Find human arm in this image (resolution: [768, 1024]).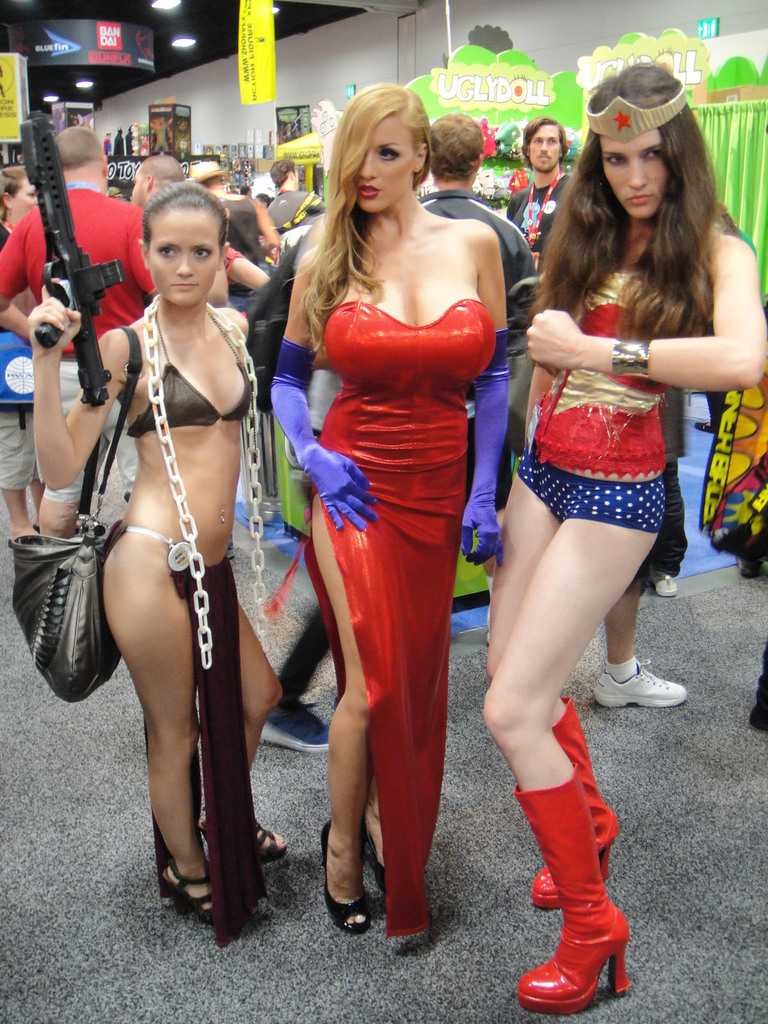
(x1=117, y1=207, x2=159, y2=287).
